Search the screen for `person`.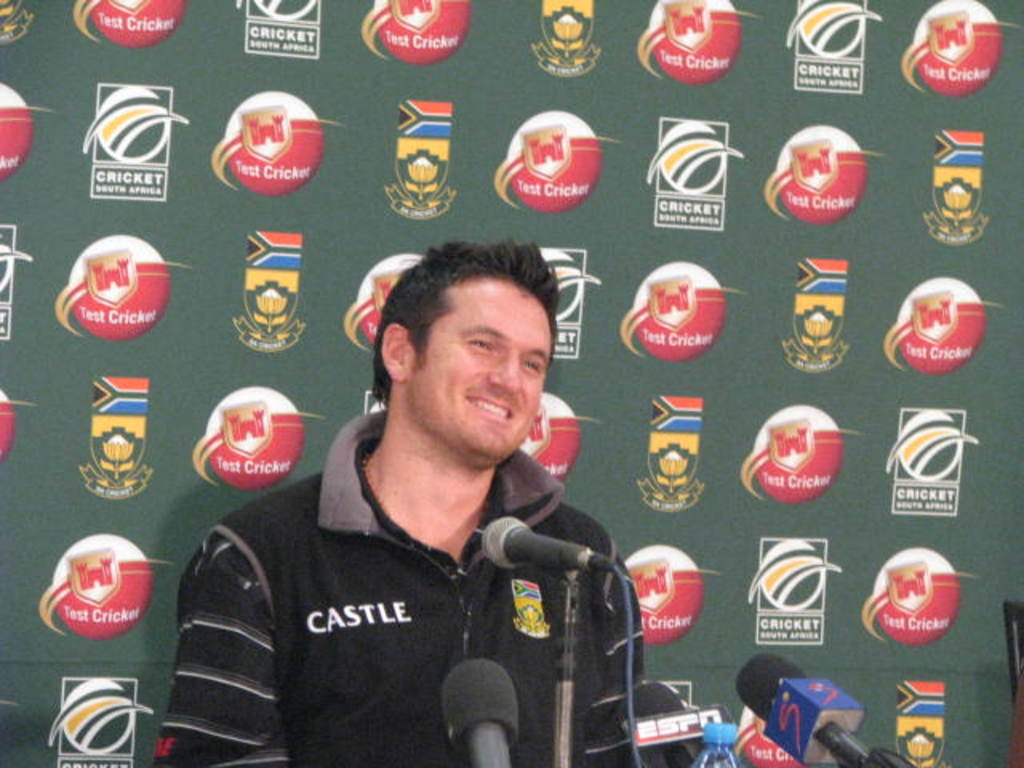
Found at 213 237 635 767.
